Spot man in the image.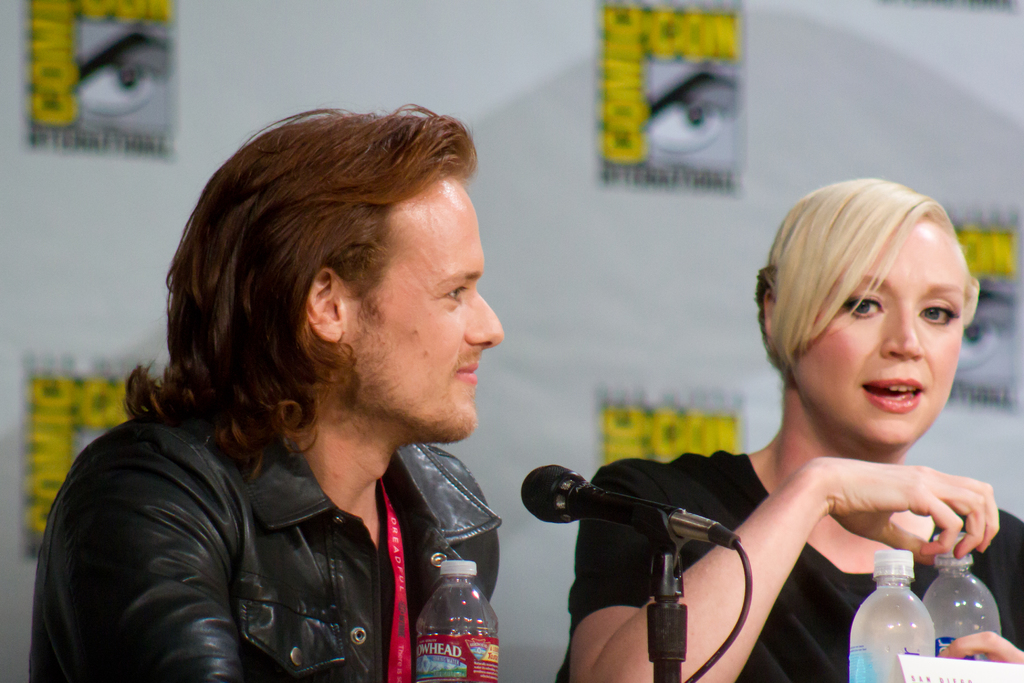
man found at <region>26, 104, 502, 682</region>.
